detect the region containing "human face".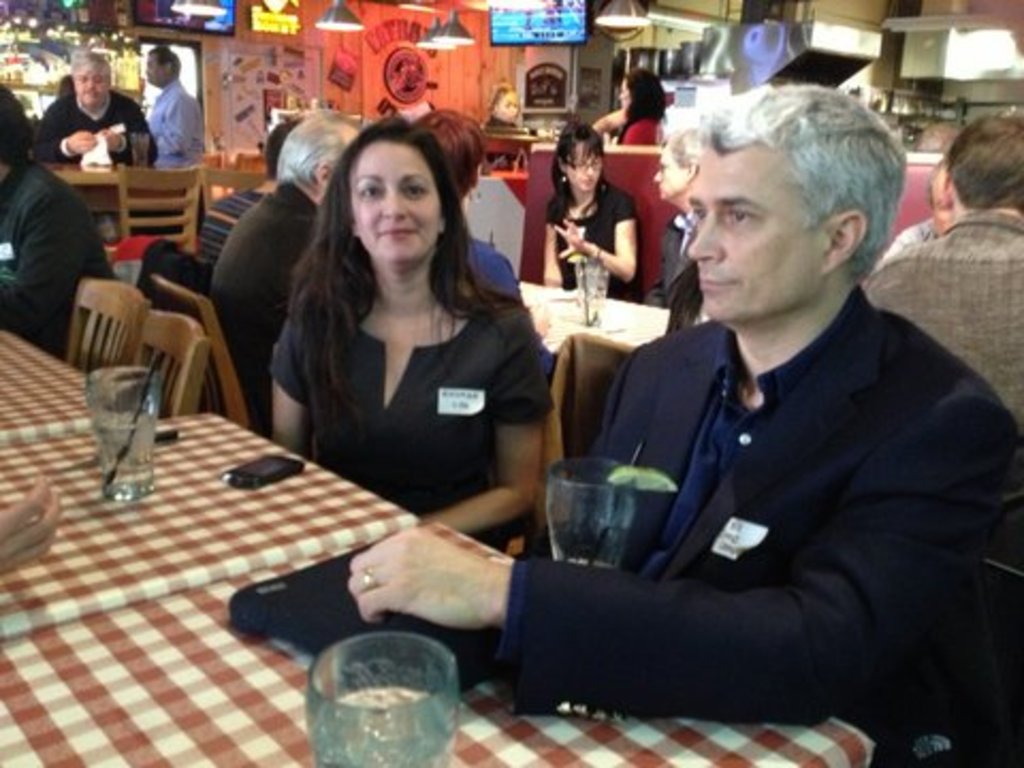
detection(73, 66, 113, 105).
